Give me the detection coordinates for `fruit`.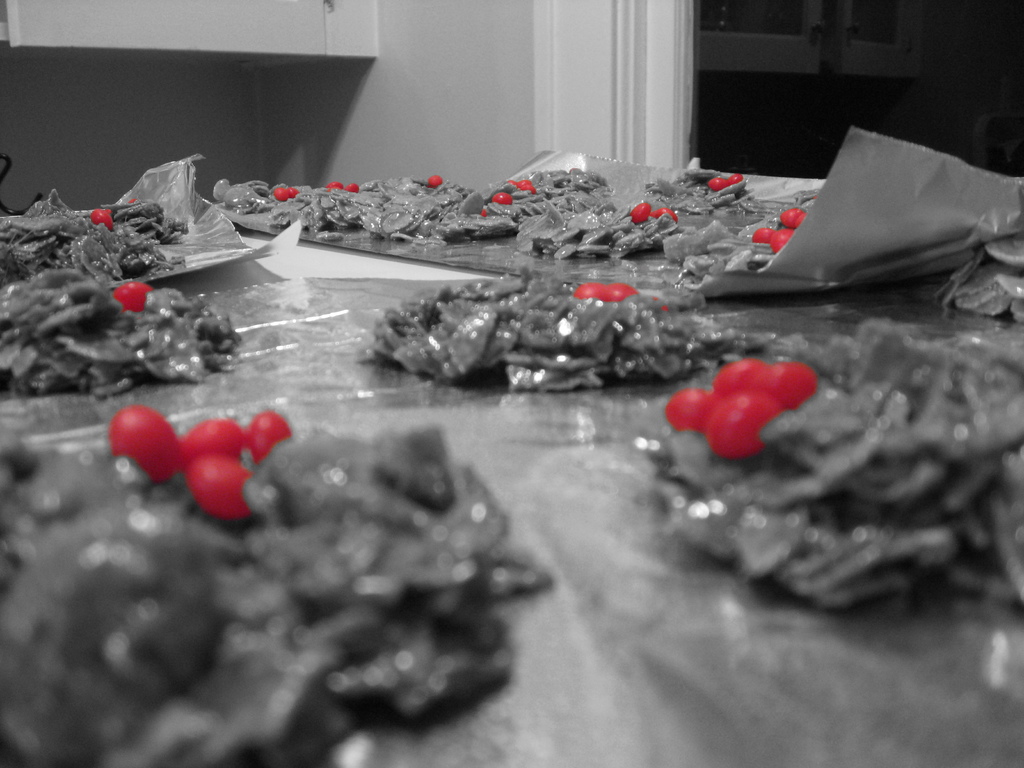
<box>728,172,743,183</box>.
